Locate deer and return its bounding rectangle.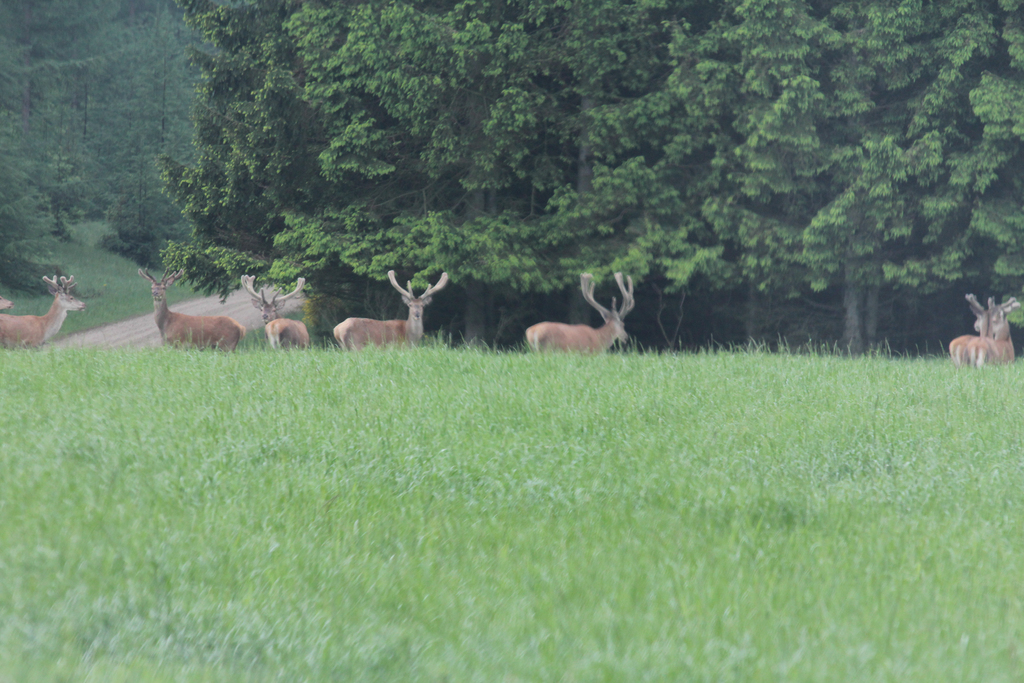
(left=140, top=269, right=244, bottom=352).
